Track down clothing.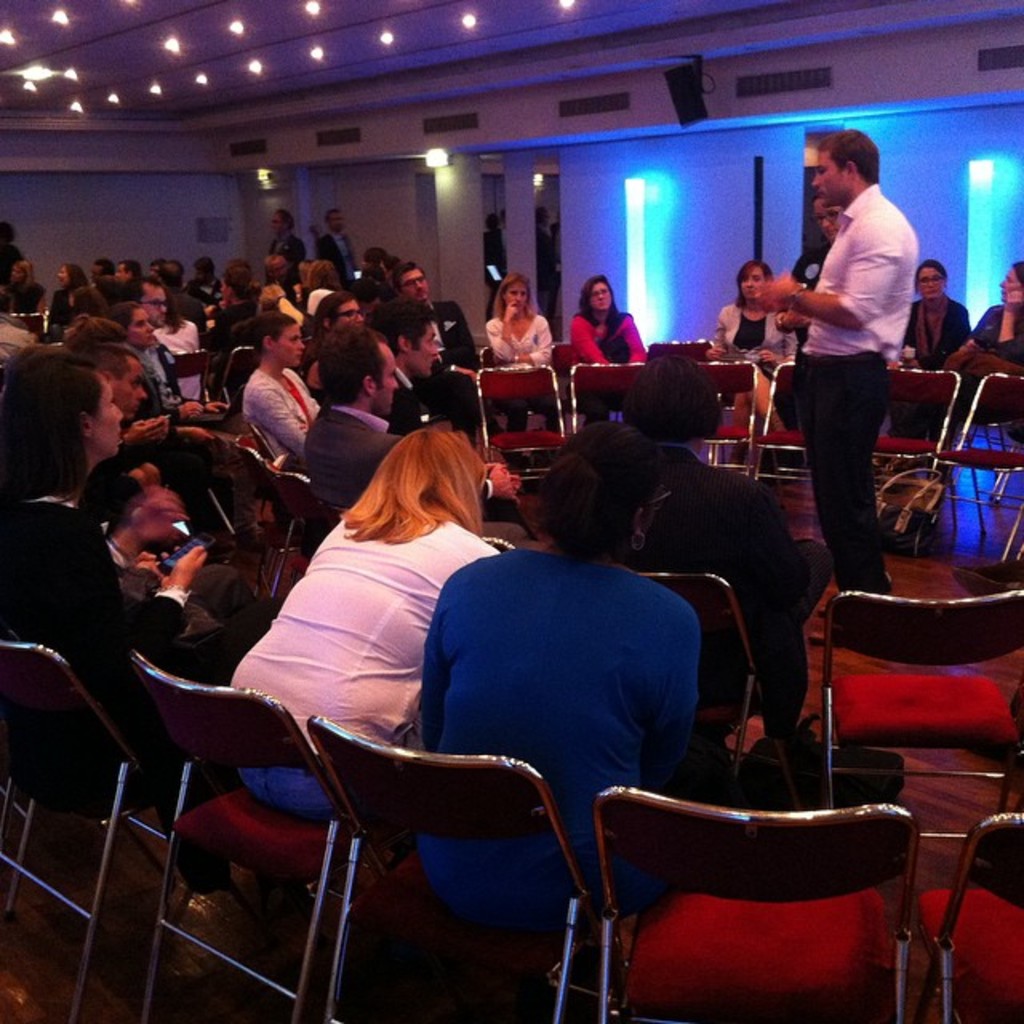
Tracked to BBox(302, 227, 365, 282).
